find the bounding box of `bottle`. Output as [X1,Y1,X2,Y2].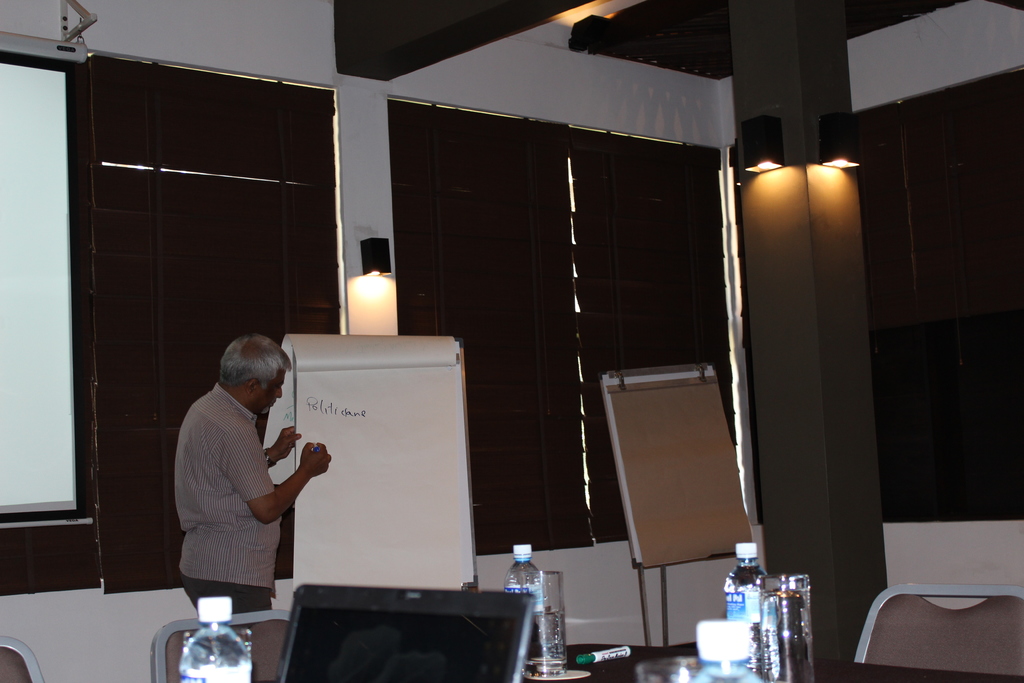
[182,595,249,682].
